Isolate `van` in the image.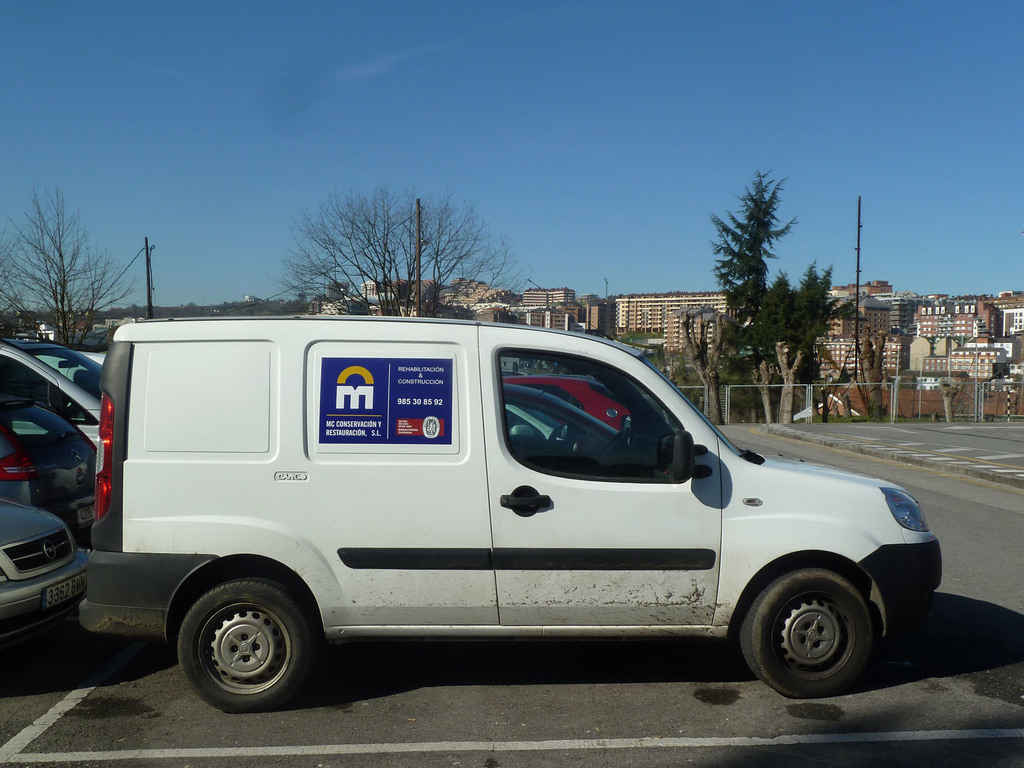
Isolated region: [75,278,944,714].
